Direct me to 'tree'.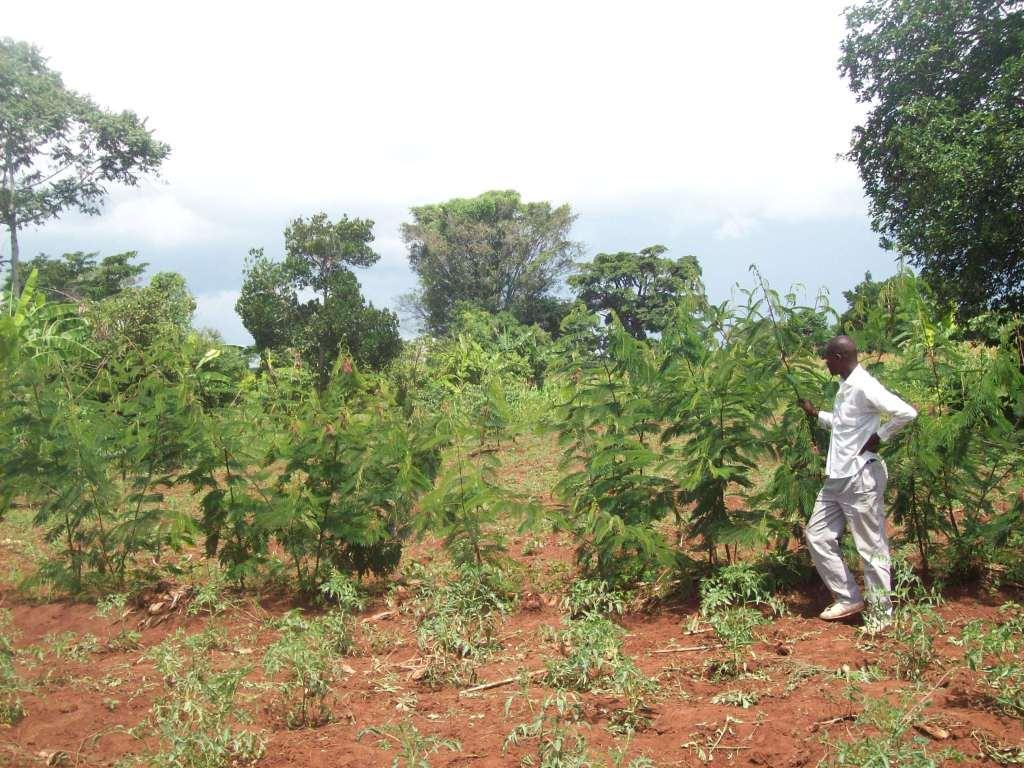
Direction: box(833, 0, 1023, 330).
